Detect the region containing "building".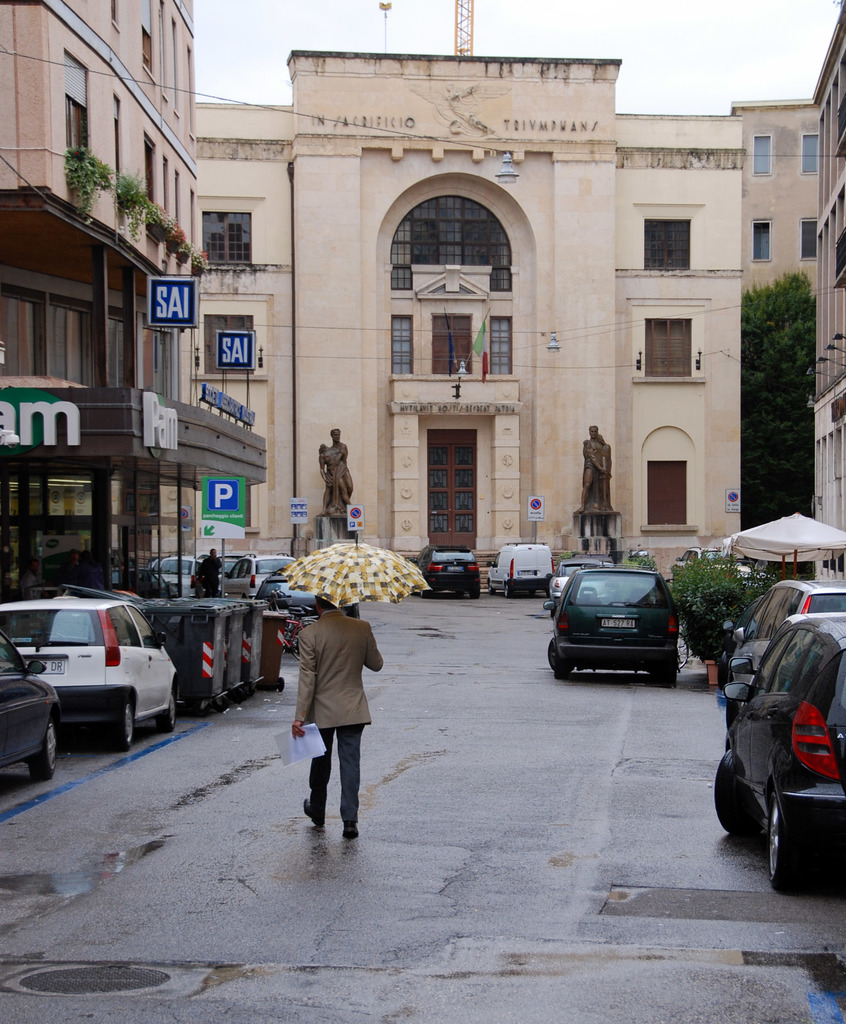
195/48/746/582.
